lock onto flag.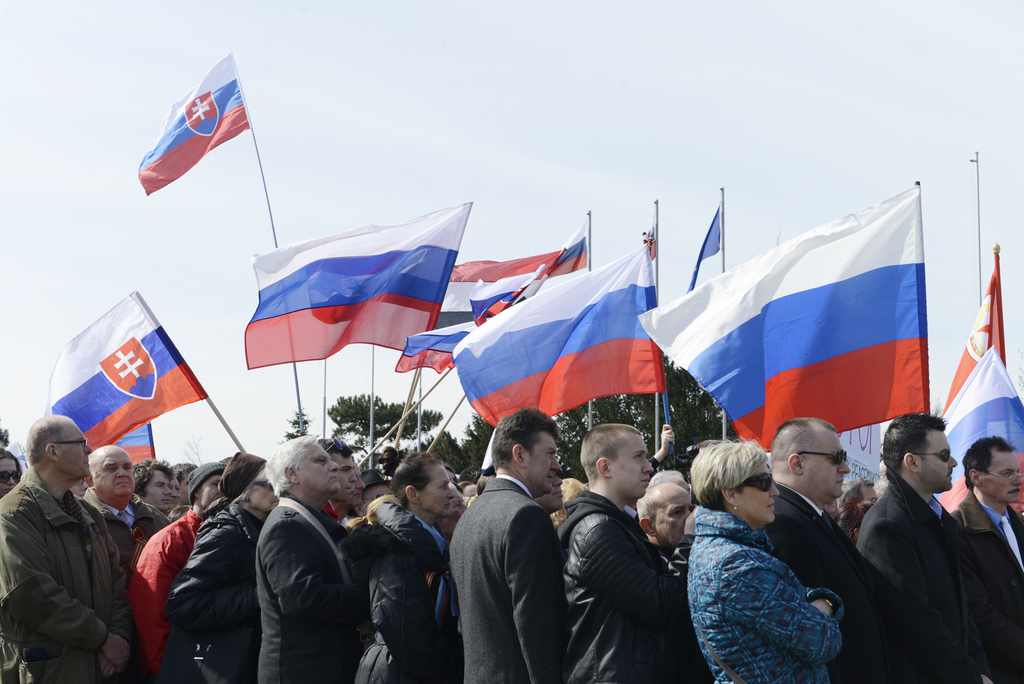
Locked: box=[938, 257, 1023, 519].
